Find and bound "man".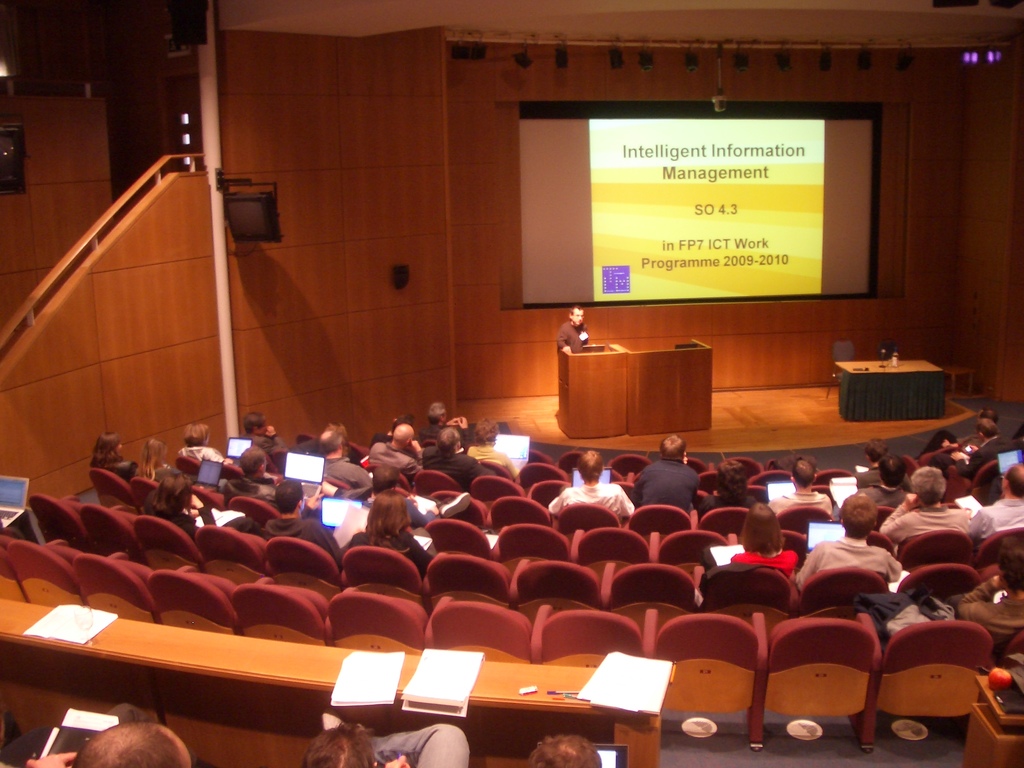
Bound: [248,475,346,569].
